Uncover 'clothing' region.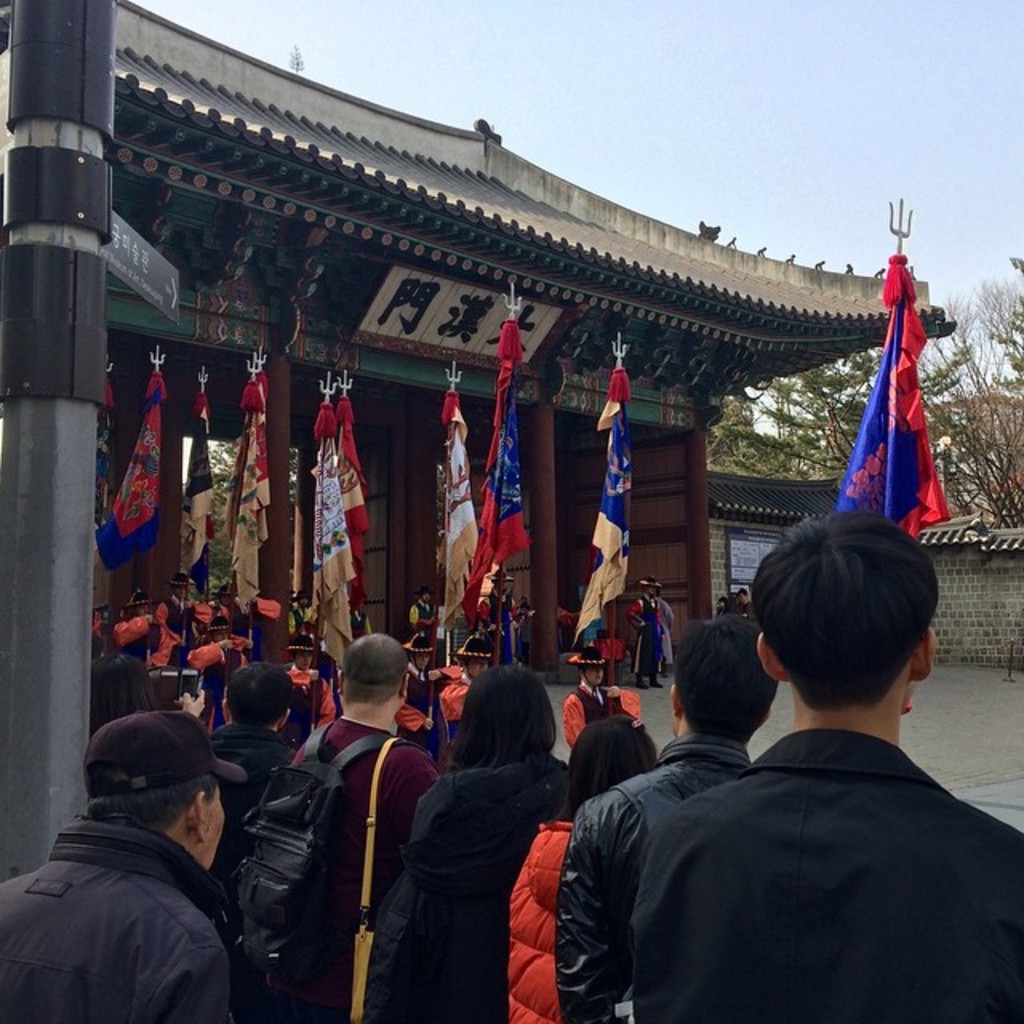
Uncovered: [x1=413, y1=590, x2=440, y2=632].
